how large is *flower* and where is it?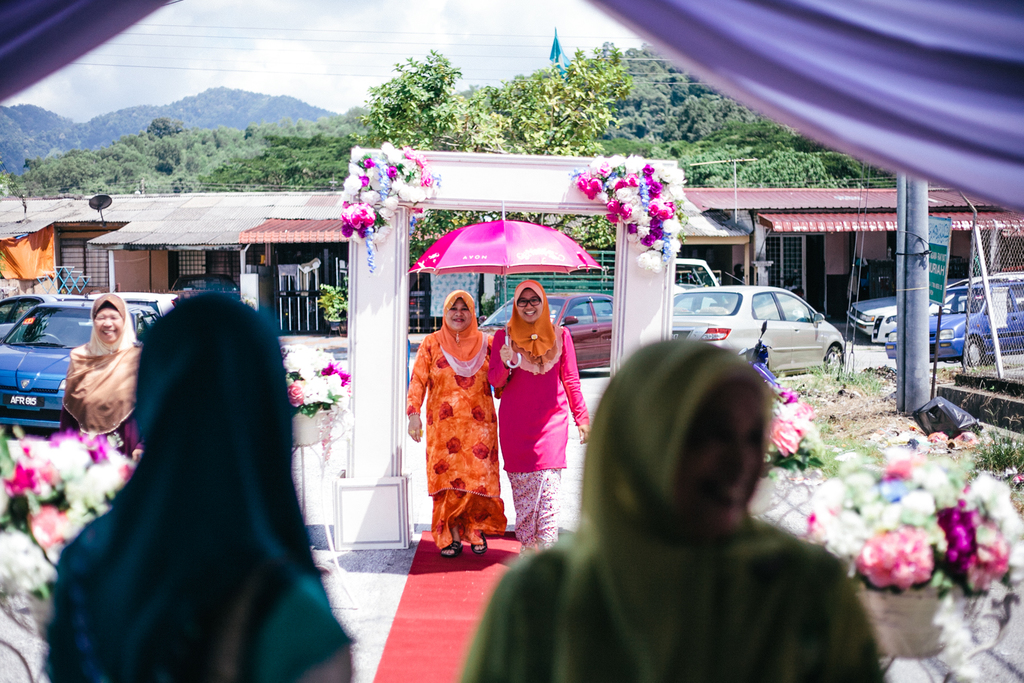
Bounding box: <bbox>772, 378, 814, 458</bbox>.
